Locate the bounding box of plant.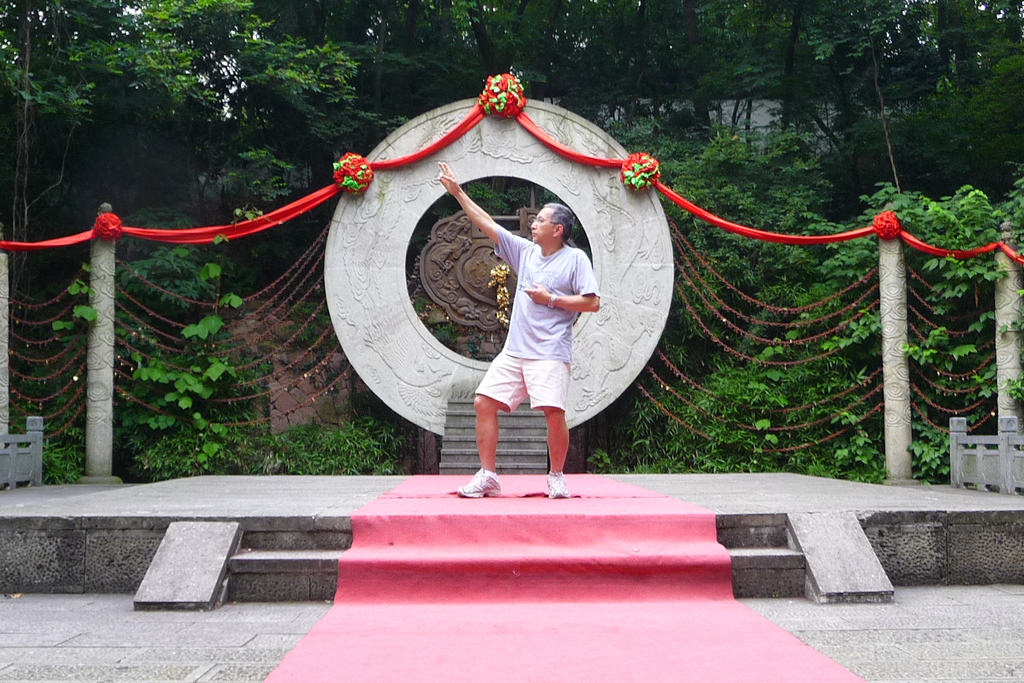
Bounding box: <bbox>56, 205, 244, 478</bbox>.
